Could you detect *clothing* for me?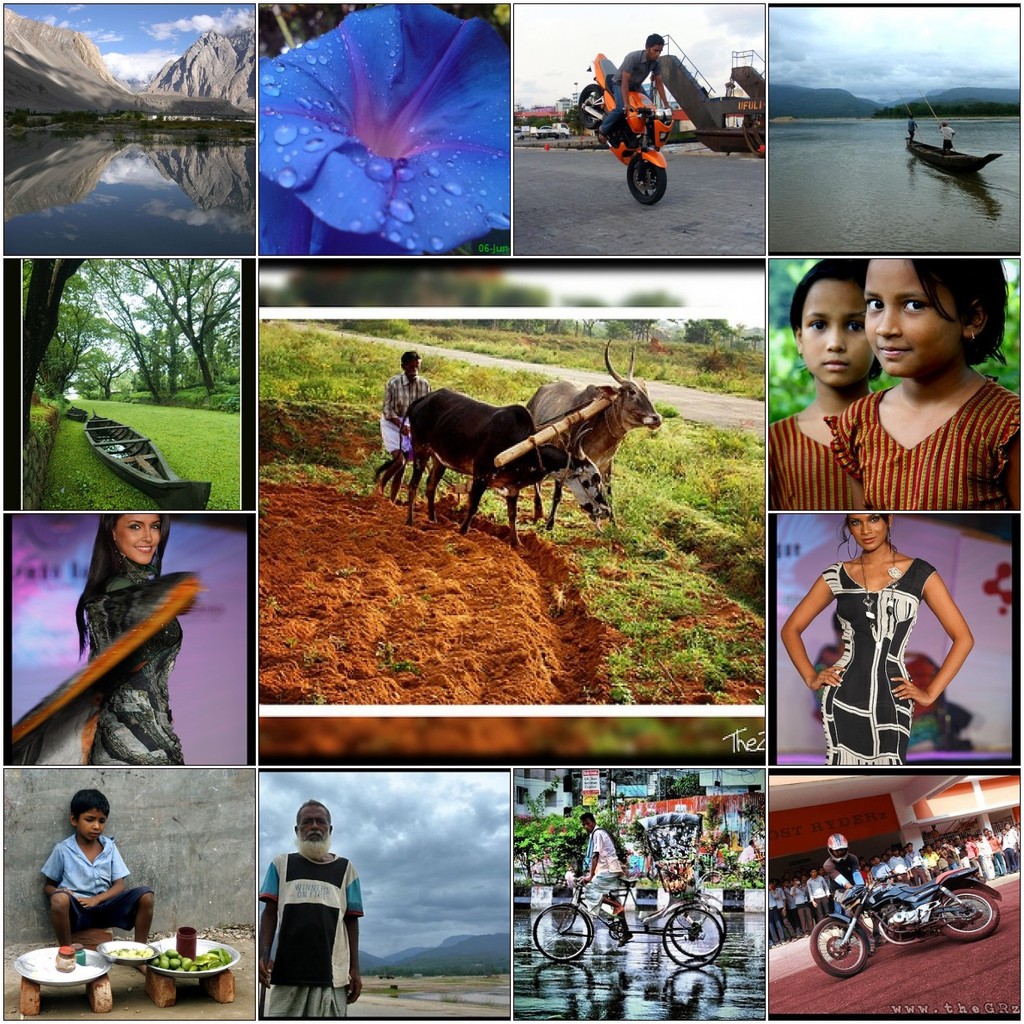
Detection result: {"left": 821, "top": 552, "right": 934, "bottom": 771}.
